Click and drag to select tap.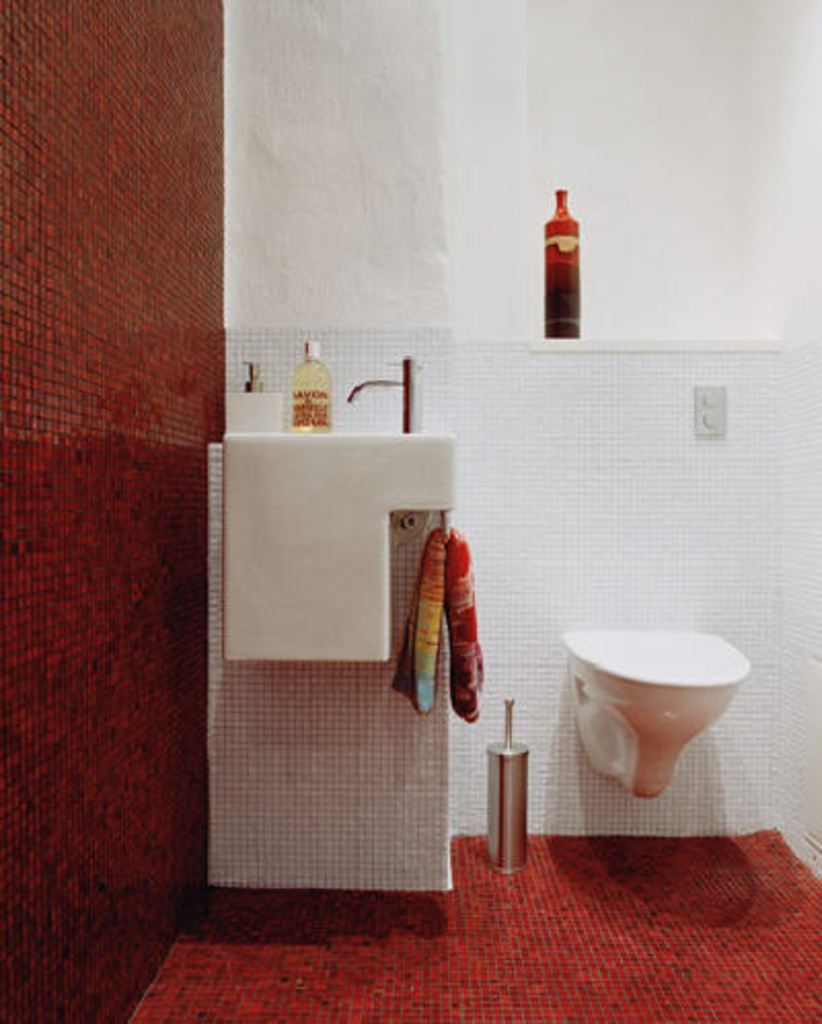
Selection: [341,348,421,430].
